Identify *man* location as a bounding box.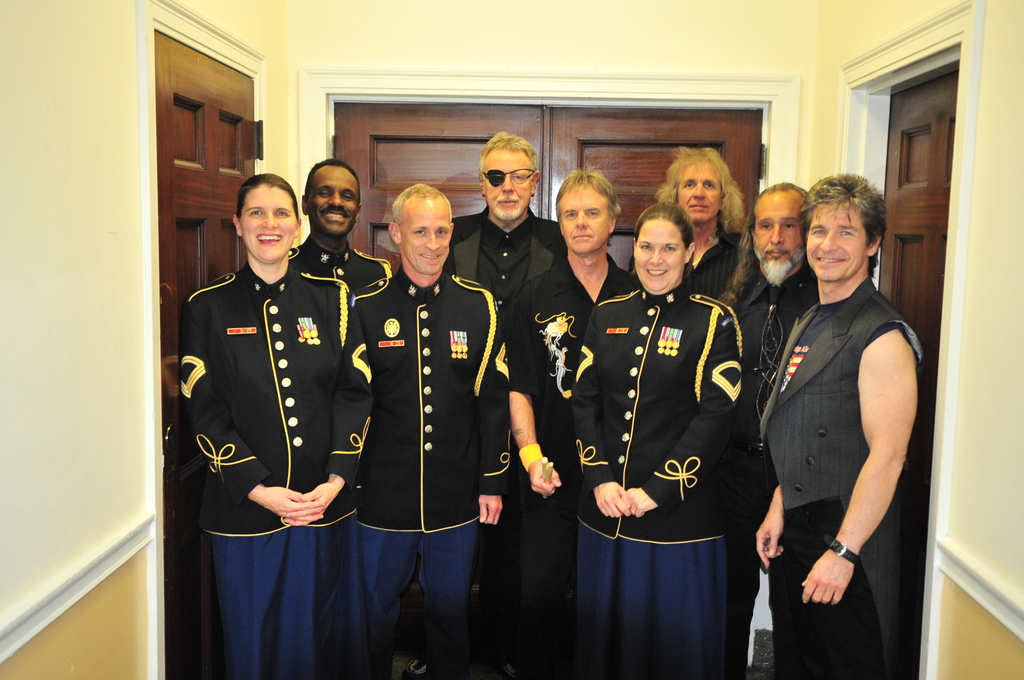
(x1=348, y1=184, x2=514, y2=679).
